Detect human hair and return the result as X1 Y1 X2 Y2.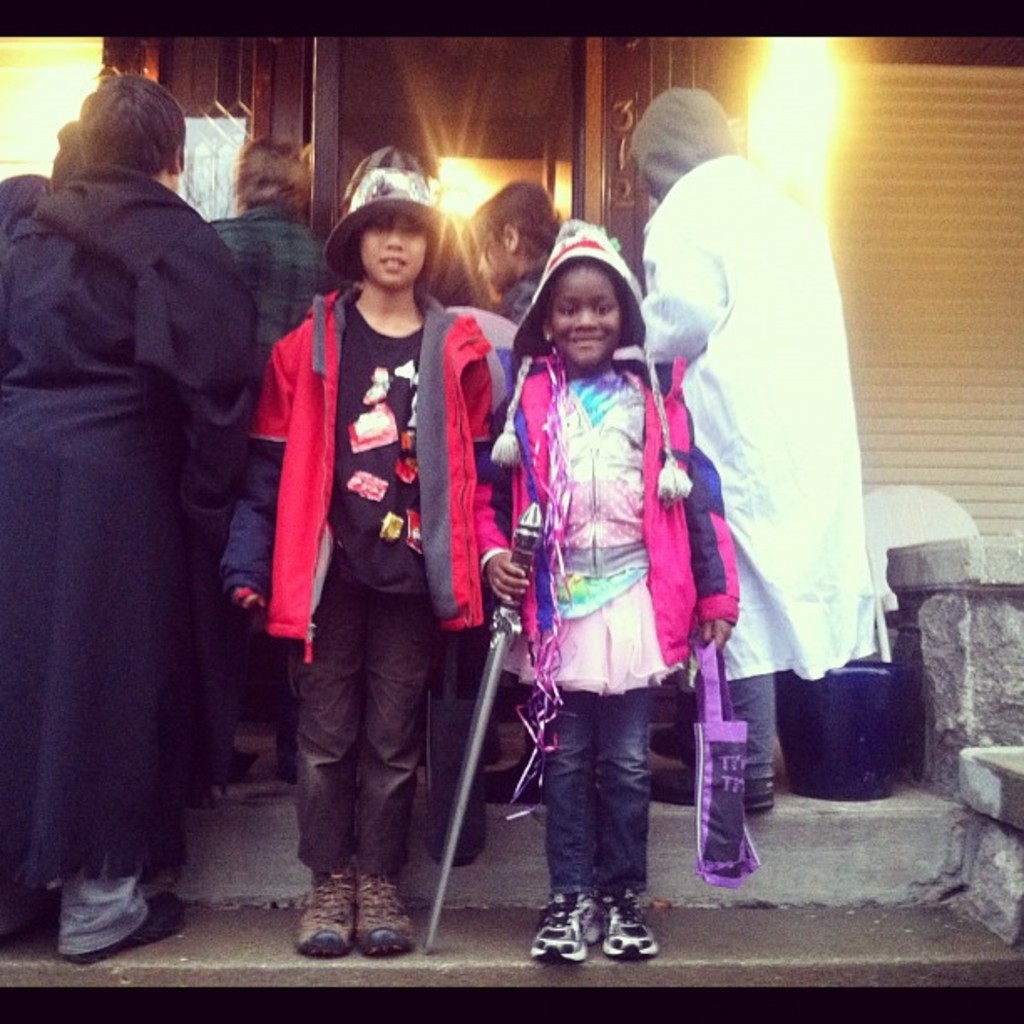
462 177 561 263.
